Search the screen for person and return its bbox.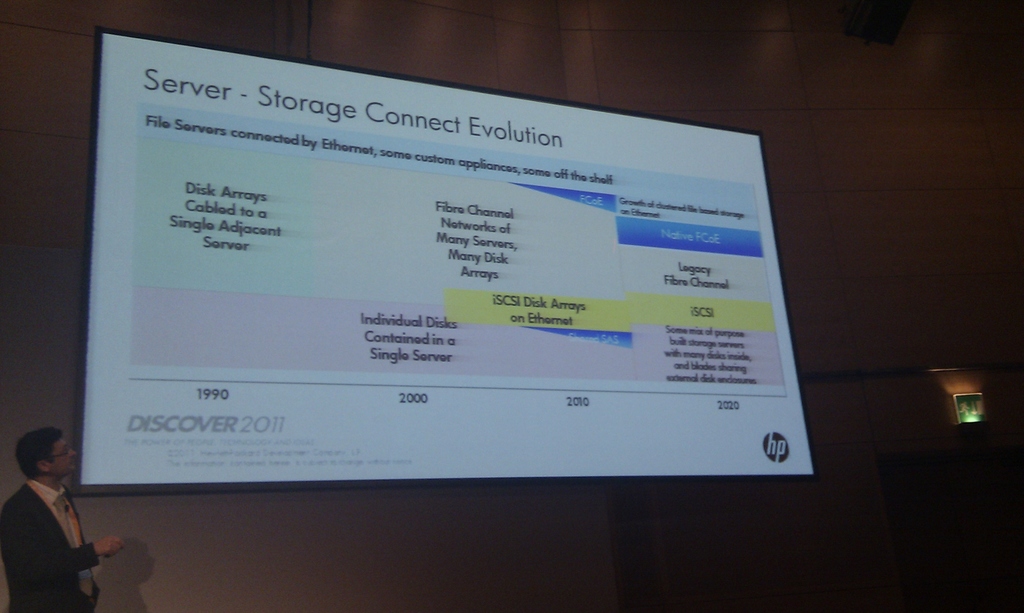
Found: bbox=[0, 423, 125, 612].
